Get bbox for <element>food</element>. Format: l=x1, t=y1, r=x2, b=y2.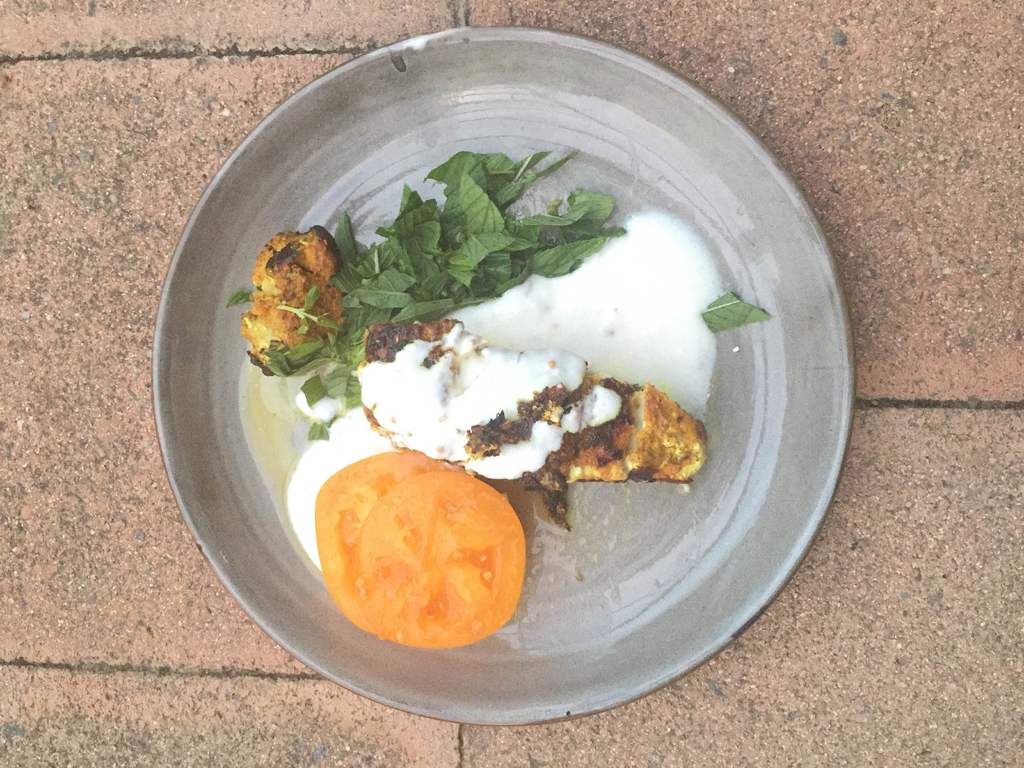
l=254, t=210, r=357, b=389.
